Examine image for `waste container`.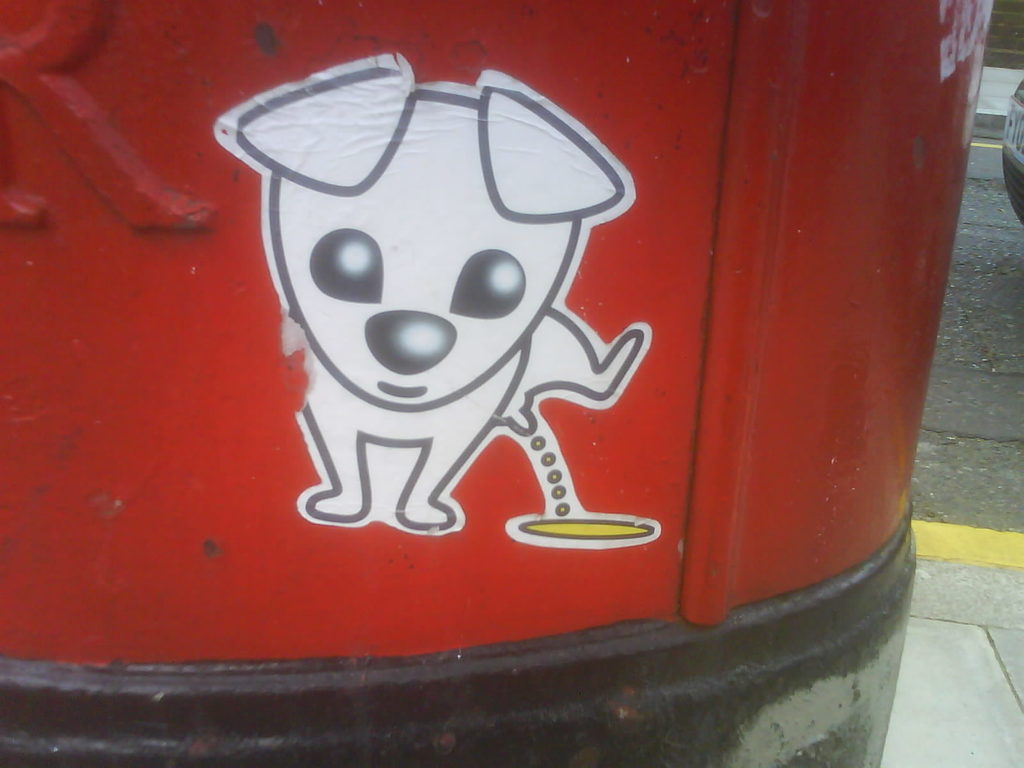
Examination result: 0, 0, 989, 767.
